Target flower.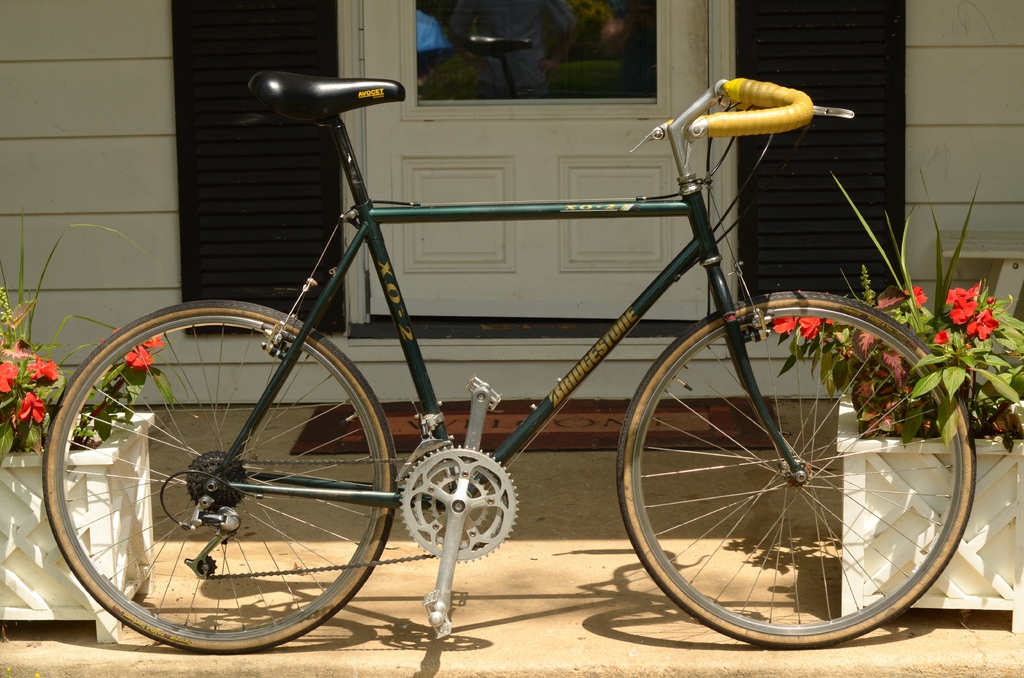
Target region: rect(771, 313, 797, 334).
